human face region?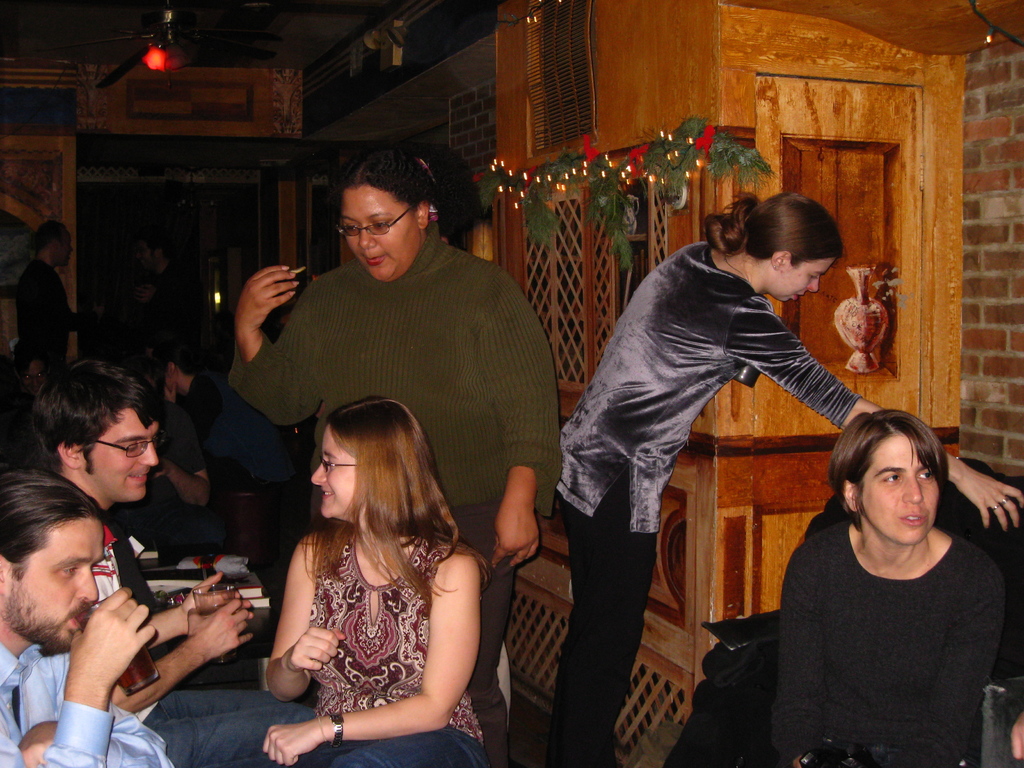
left=863, top=435, right=938, bottom=544
